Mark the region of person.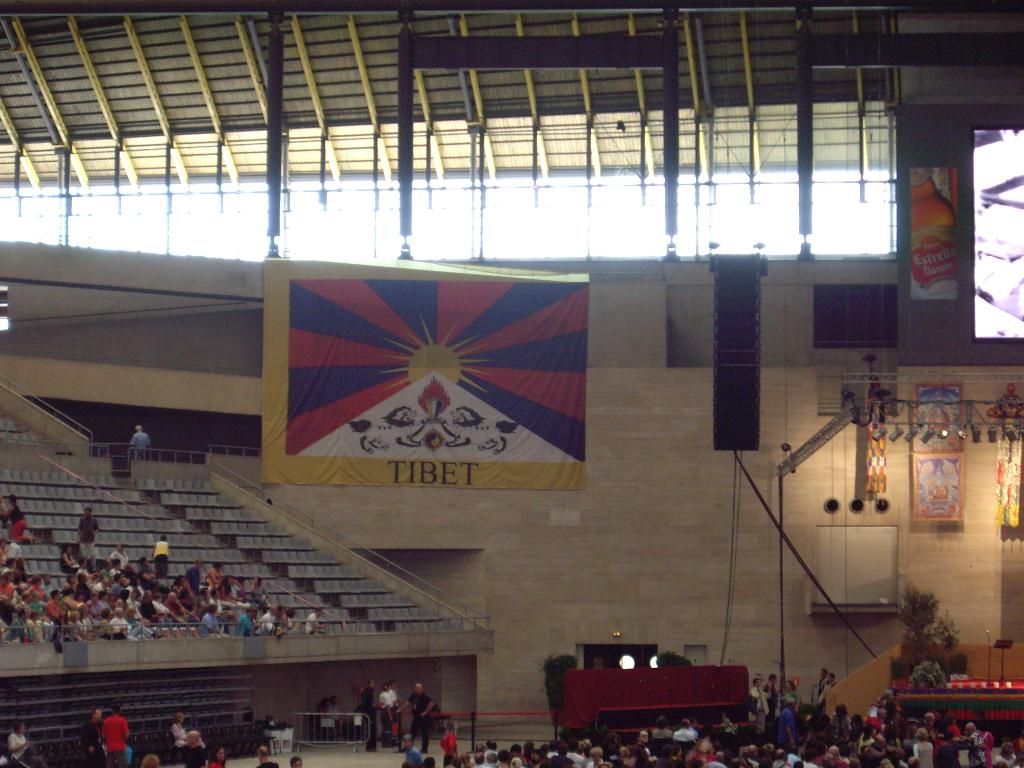
Region: BBox(258, 745, 278, 767).
